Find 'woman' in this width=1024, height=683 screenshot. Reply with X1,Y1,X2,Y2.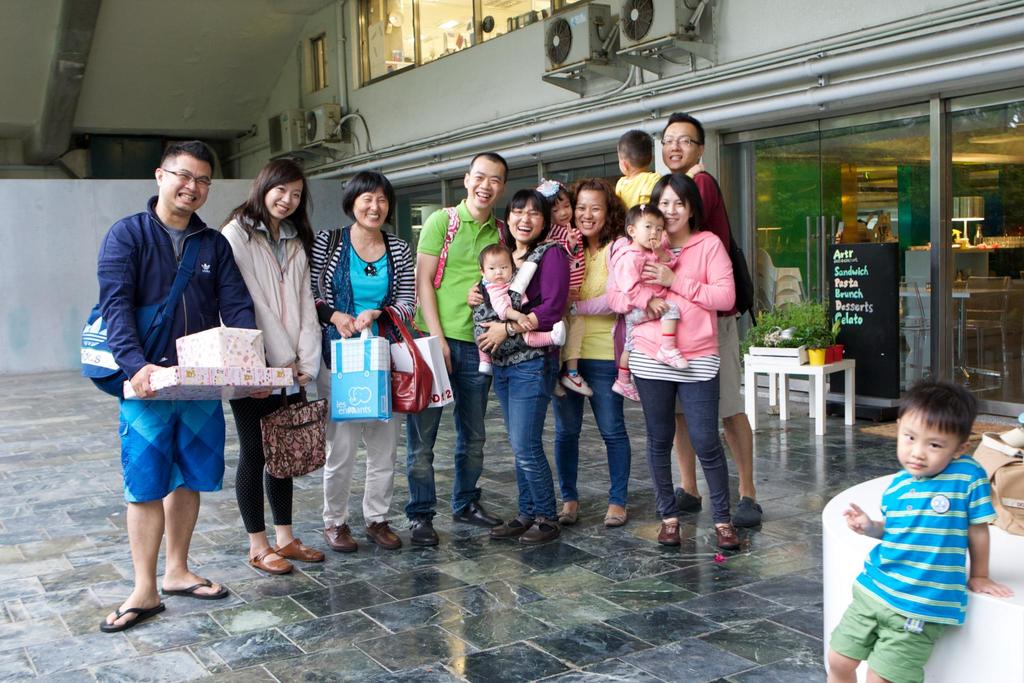
303,169,416,551.
